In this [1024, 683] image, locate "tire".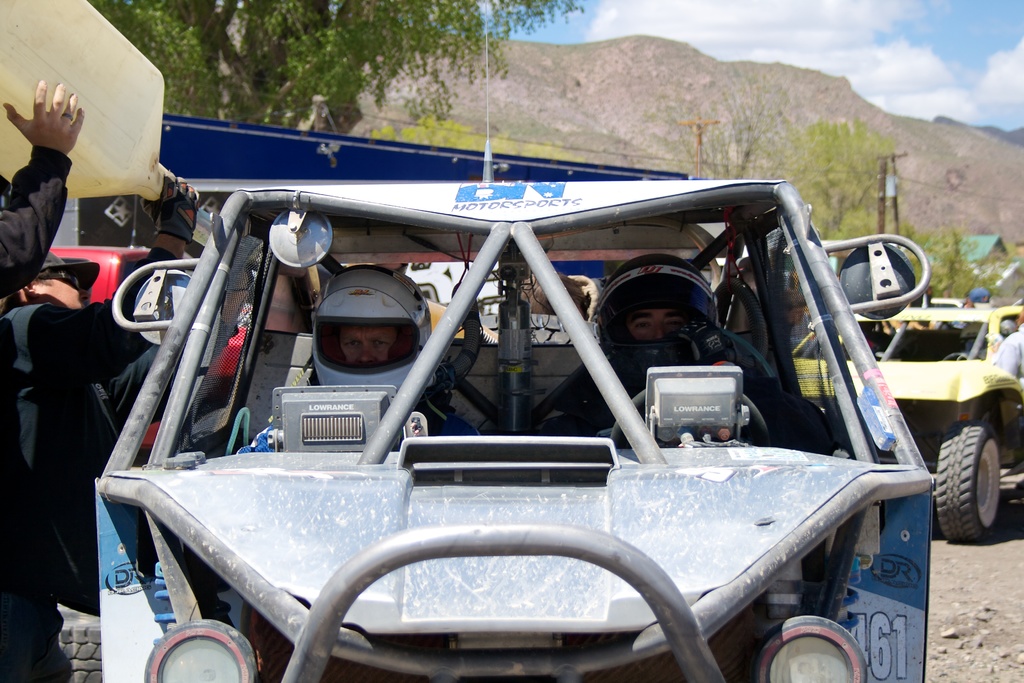
Bounding box: pyautogui.locateOnScreen(931, 413, 1014, 545).
